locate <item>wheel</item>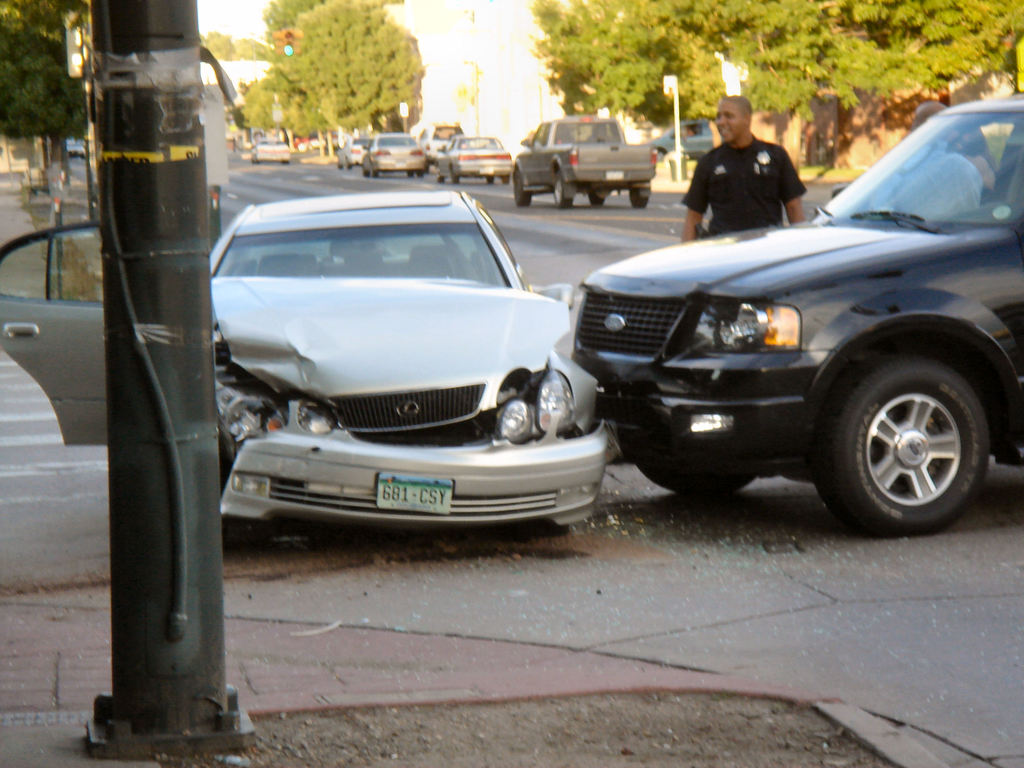
bbox(449, 171, 461, 186)
